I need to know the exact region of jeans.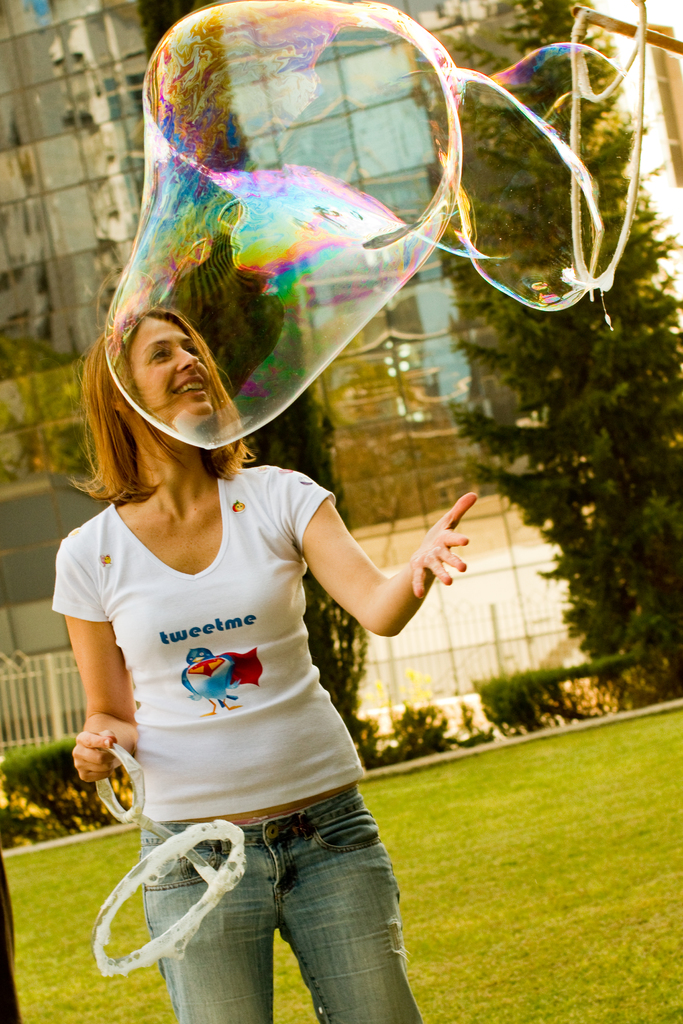
Region: {"left": 174, "top": 810, "right": 422, "bottom": 1023}.
